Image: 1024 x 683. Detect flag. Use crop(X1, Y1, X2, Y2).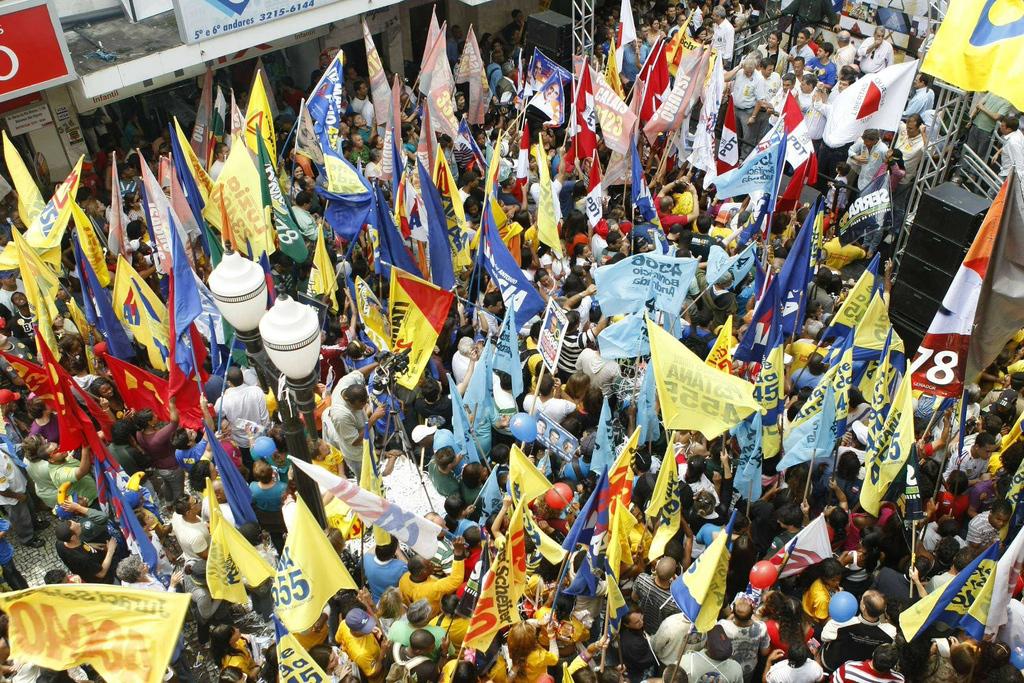
crop(209, 513, 278, 610).
